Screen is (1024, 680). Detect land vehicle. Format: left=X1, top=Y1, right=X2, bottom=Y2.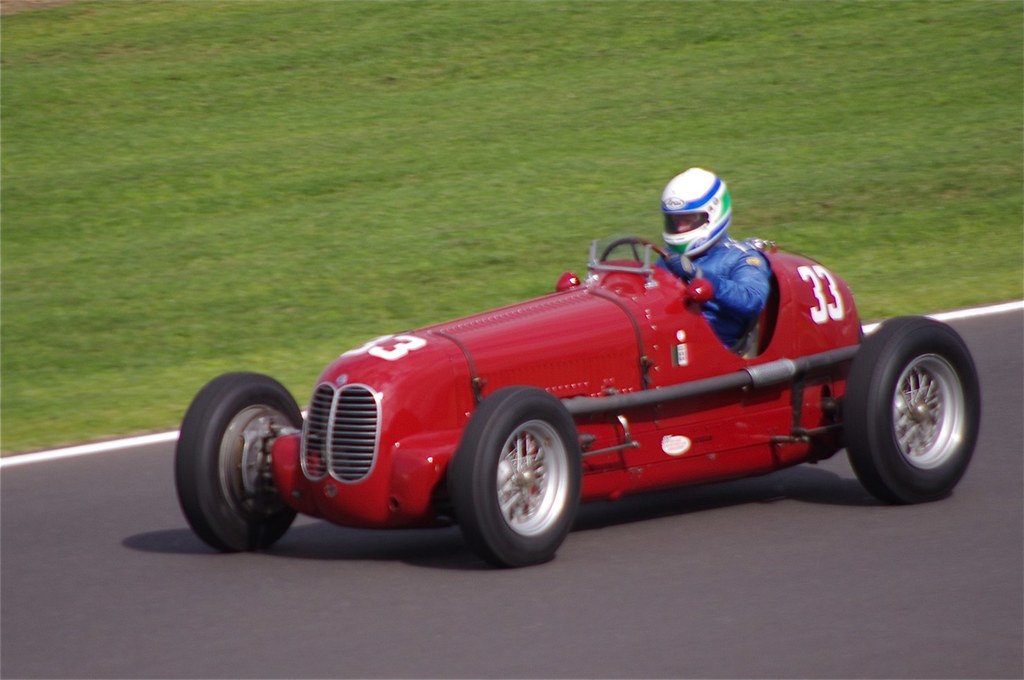
left=178, top=221, right=976, bottom=569.
